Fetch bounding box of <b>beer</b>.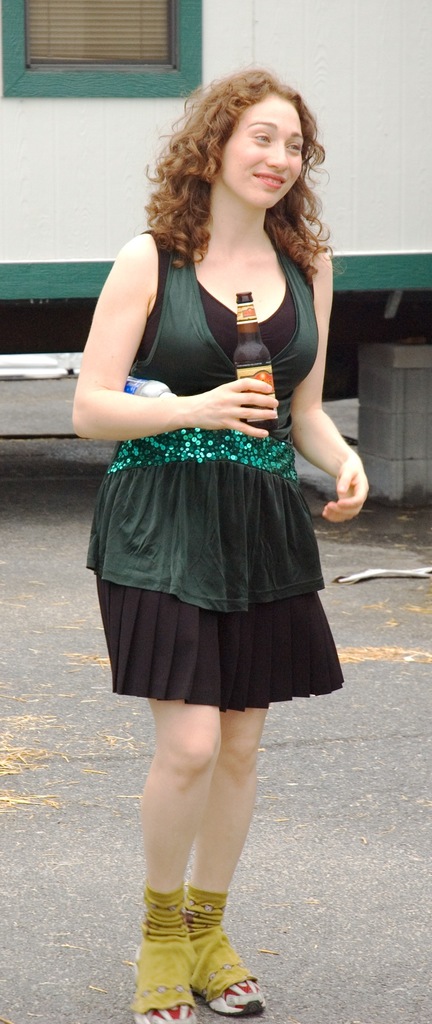
Bbox: l=227, t=290, r=273, b=430.
